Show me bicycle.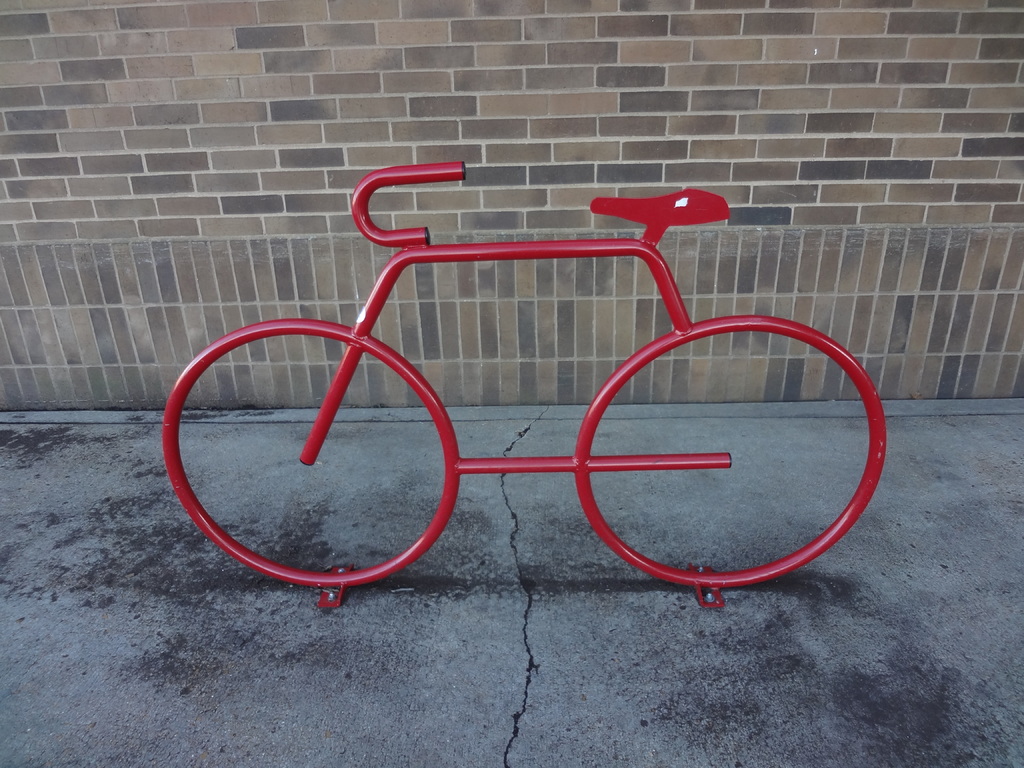
bicycle is here: (163,142,902,603).
